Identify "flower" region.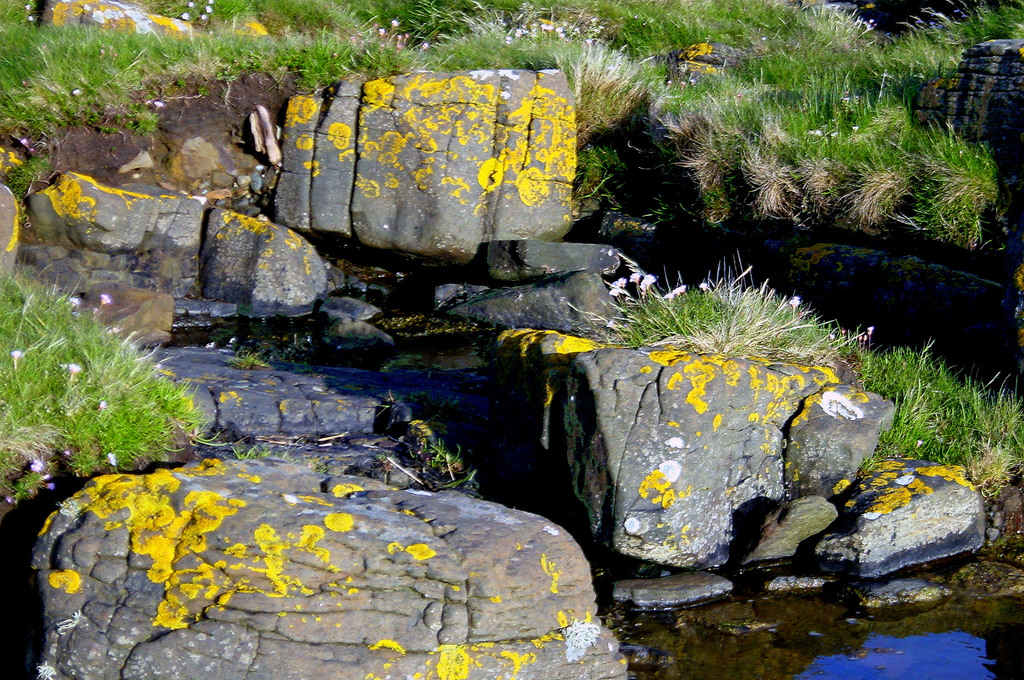
Region: (x1=97, y1=400, x2=107, y2=414).
